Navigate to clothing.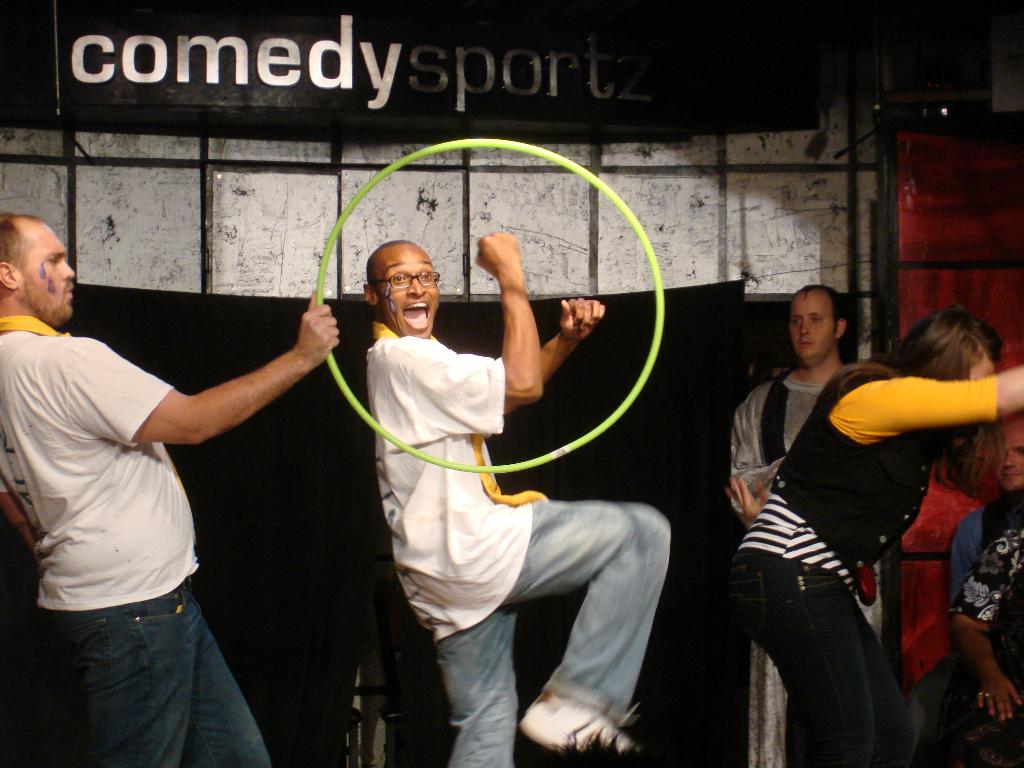
Navigation target: <region>0, 307, 269, 767</region>.
